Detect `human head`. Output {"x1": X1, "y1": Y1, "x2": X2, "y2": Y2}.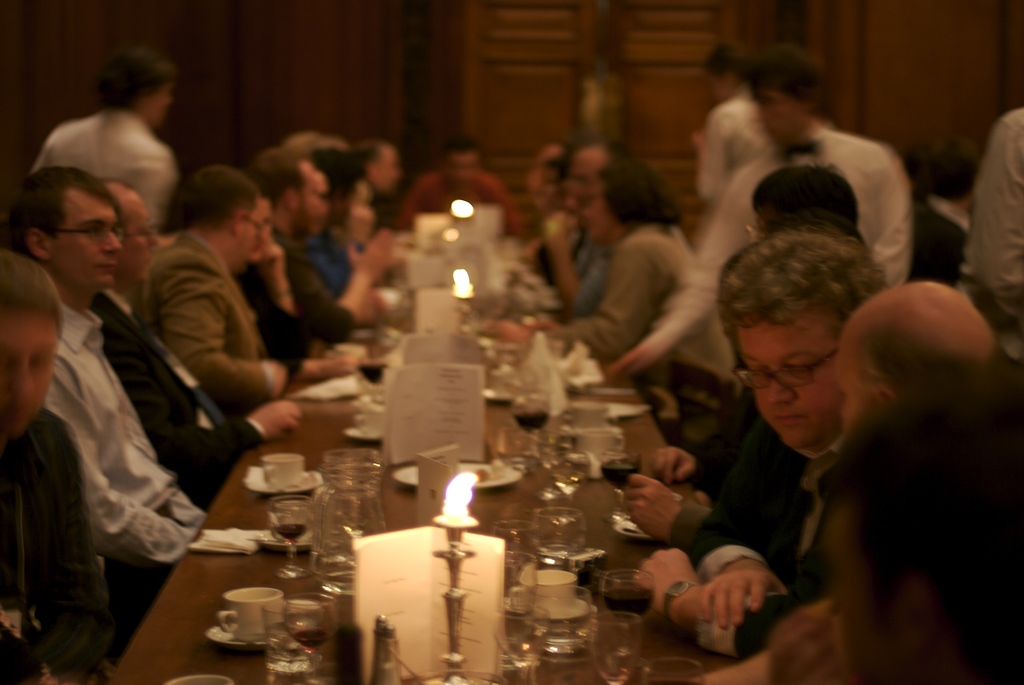
{"x1": 250, "y1": 142, "x2": 310, "y2": 240}.
